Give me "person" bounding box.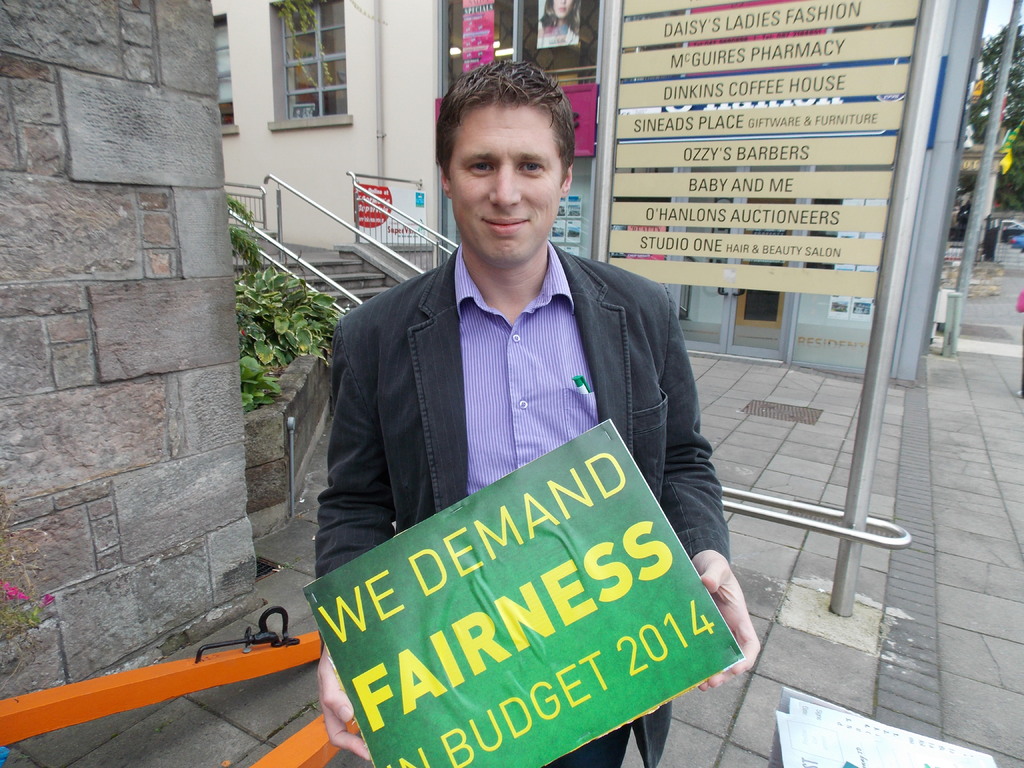
[left=315, top=56, right=764, bottom=767].
